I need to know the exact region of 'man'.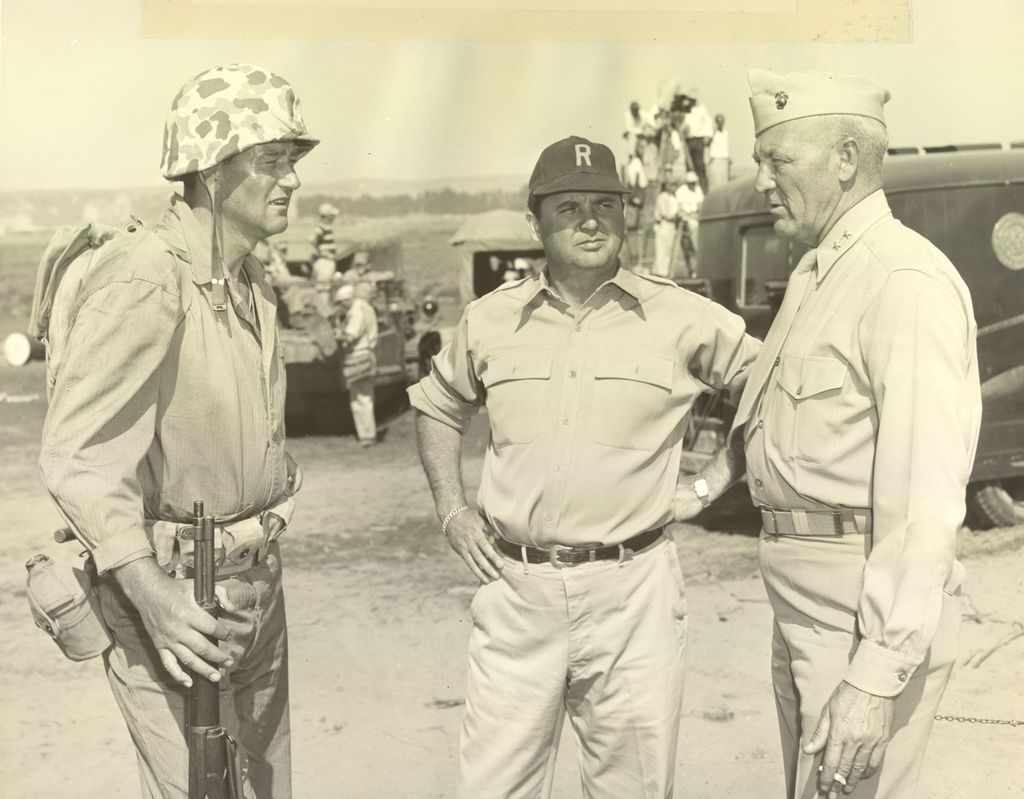
Region: bbox(36, 58, 321, 798).
